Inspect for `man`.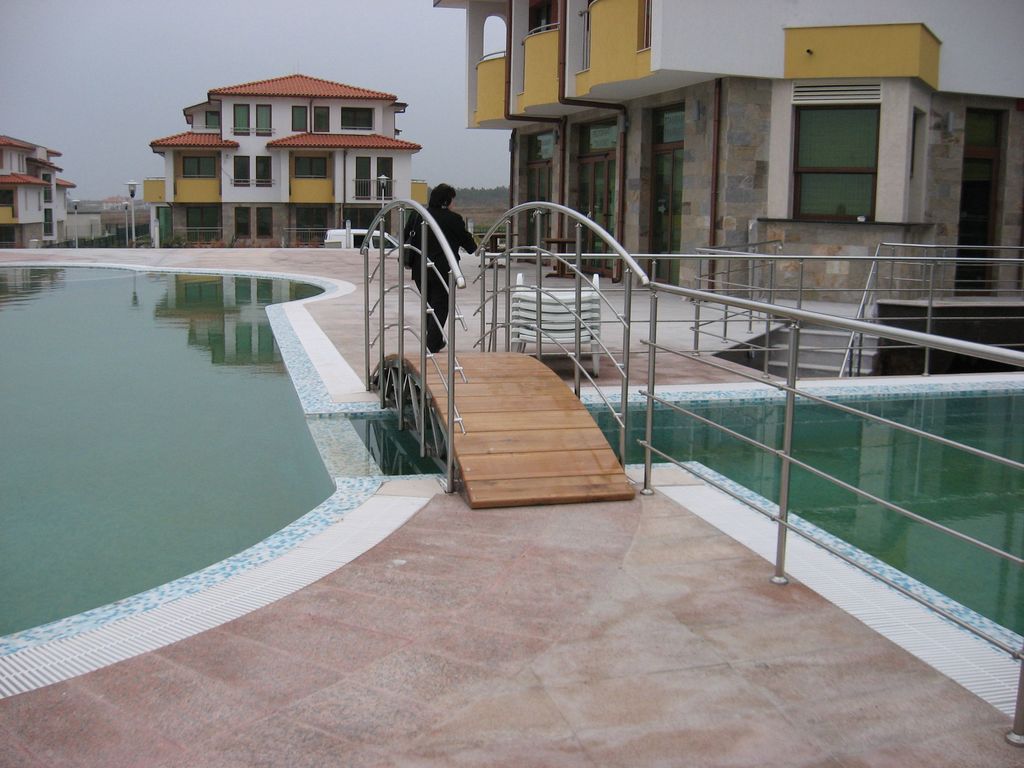
Inspection: box=[399, 183, 483, 353].
